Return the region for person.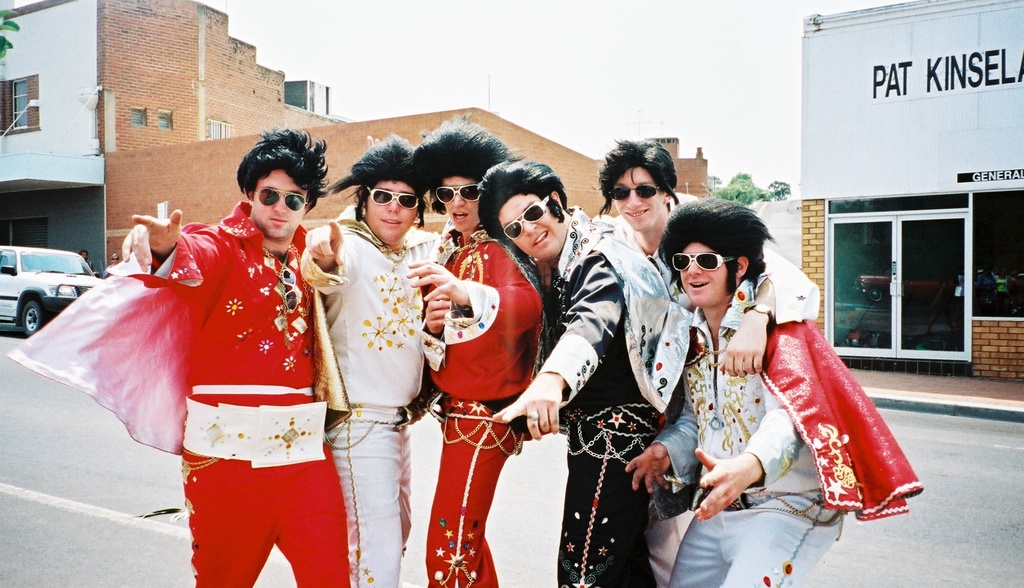
[x1=404, y1=110, x2=545, y2=587].
